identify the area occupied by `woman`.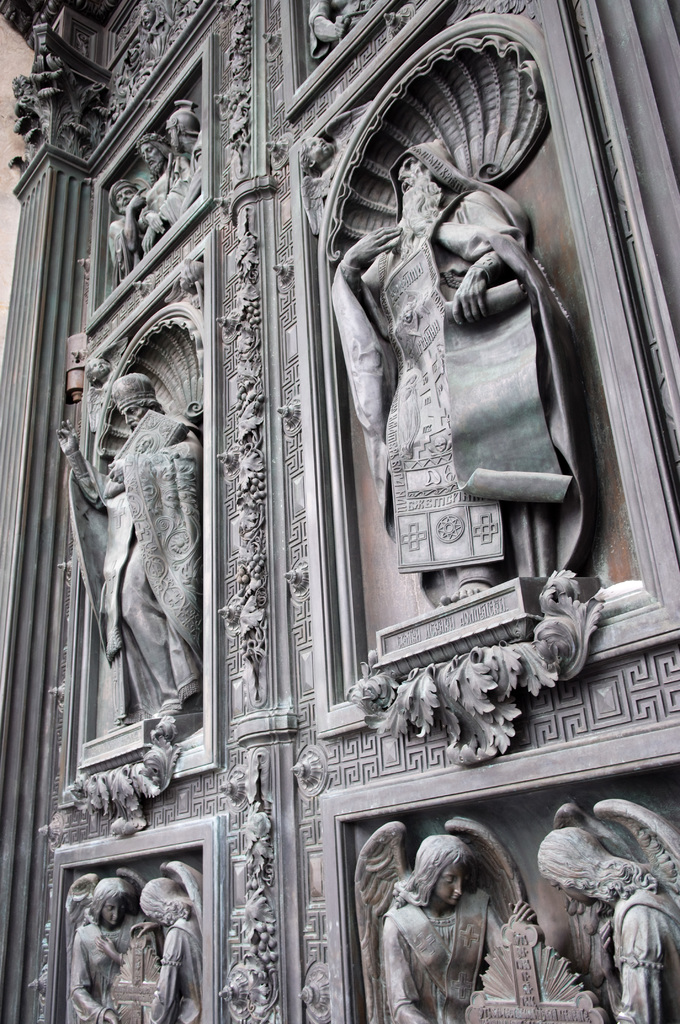
Area: <region>537, 823, 679, 1023</region>.
